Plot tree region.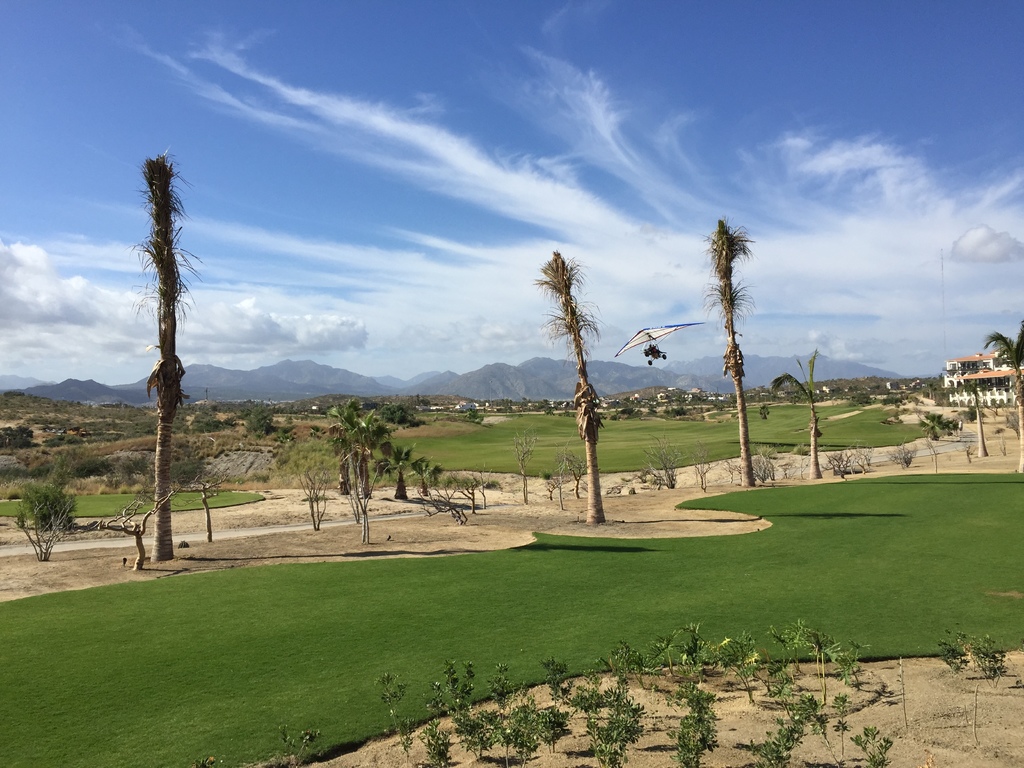
Plotted at bbox(530, 247, 618, 531).
